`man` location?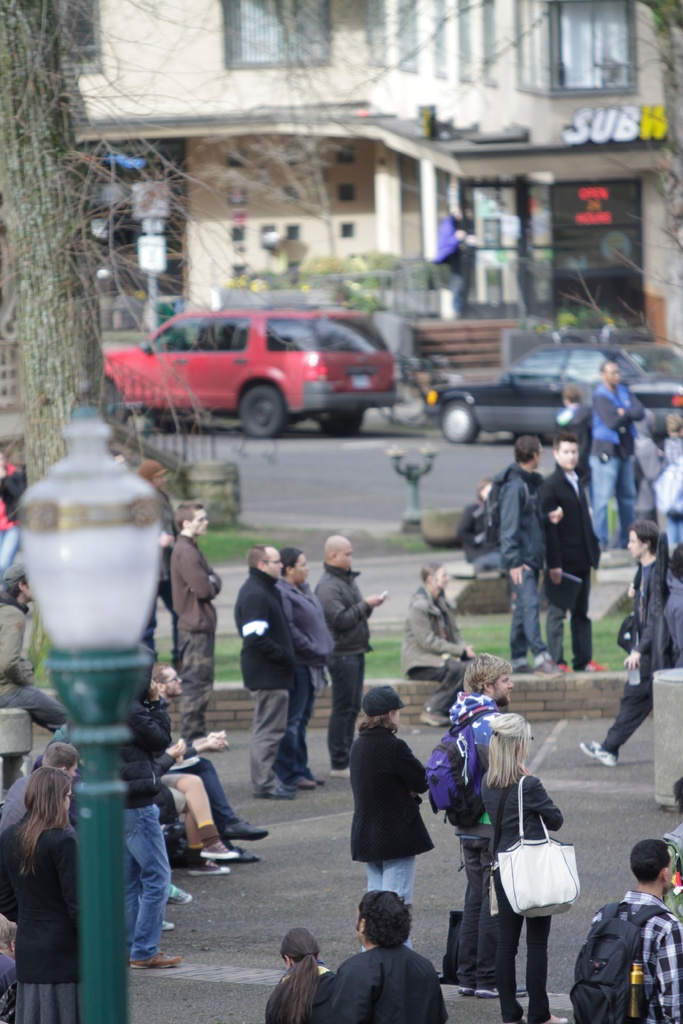
<box>235,543,315,803</box>
